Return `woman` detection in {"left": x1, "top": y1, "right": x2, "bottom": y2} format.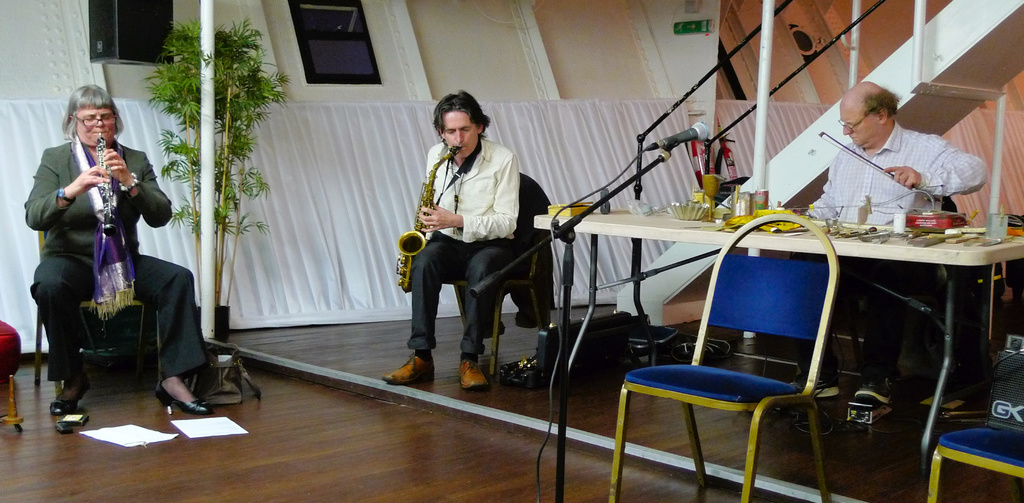
{"left": 18, "top": 74, "right": 218, "bottom": 417}.
